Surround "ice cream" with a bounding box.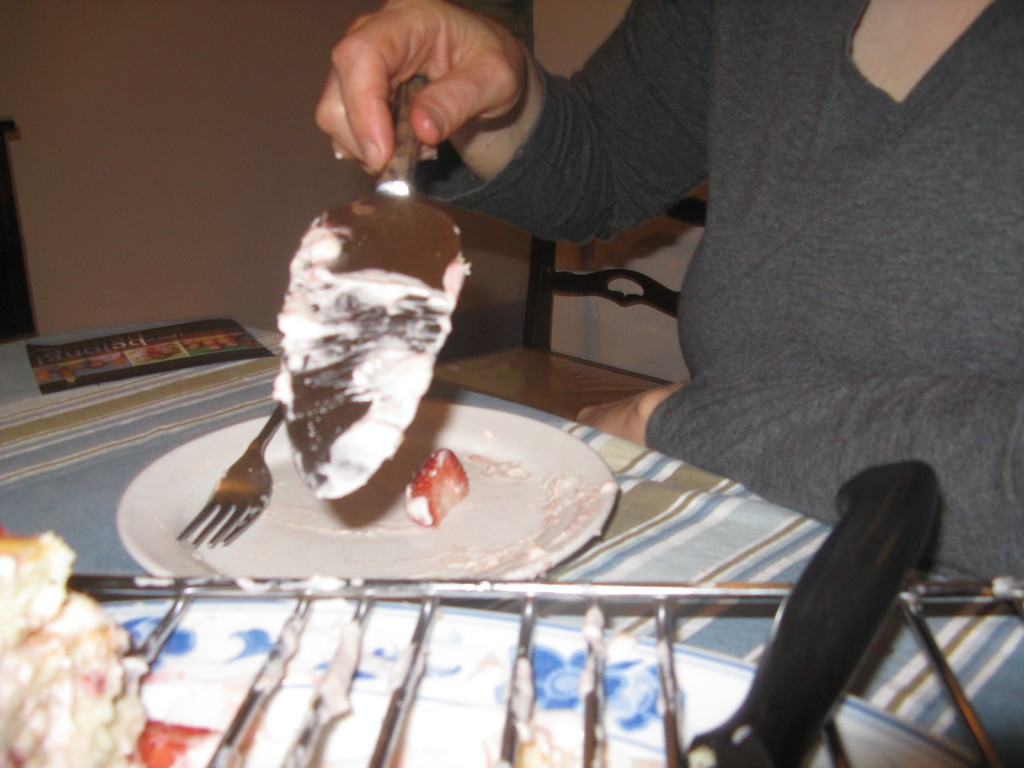
[240, 145, 504, 524].
